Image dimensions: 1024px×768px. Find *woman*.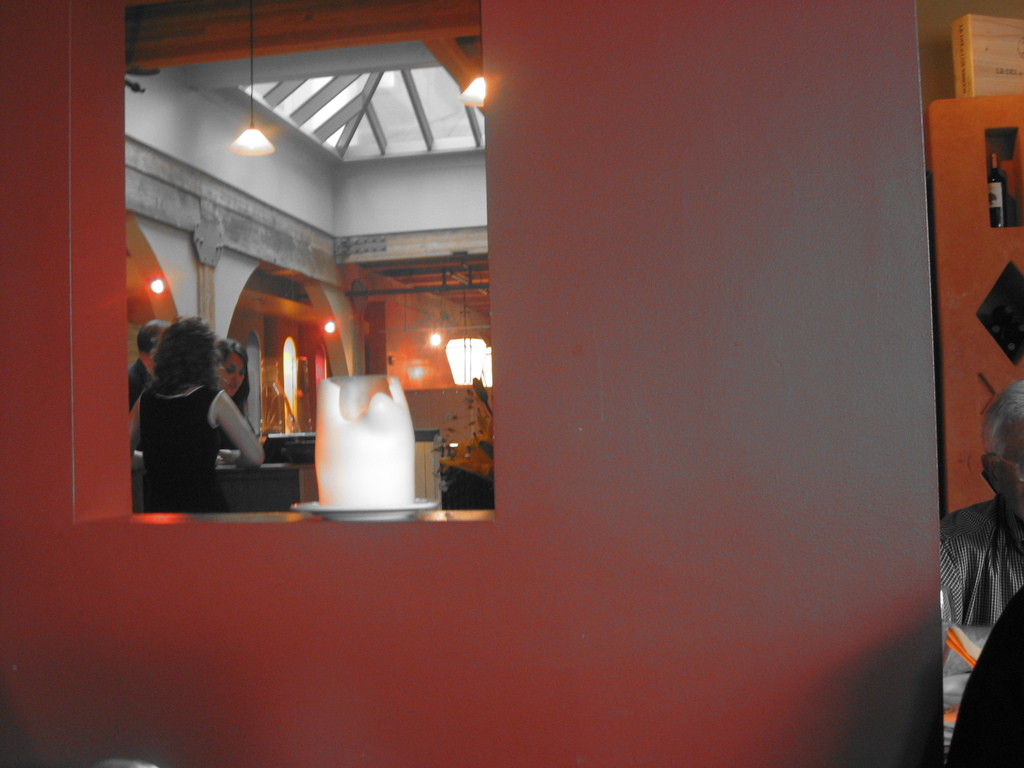
BBox(121, 303, 267, 519).
